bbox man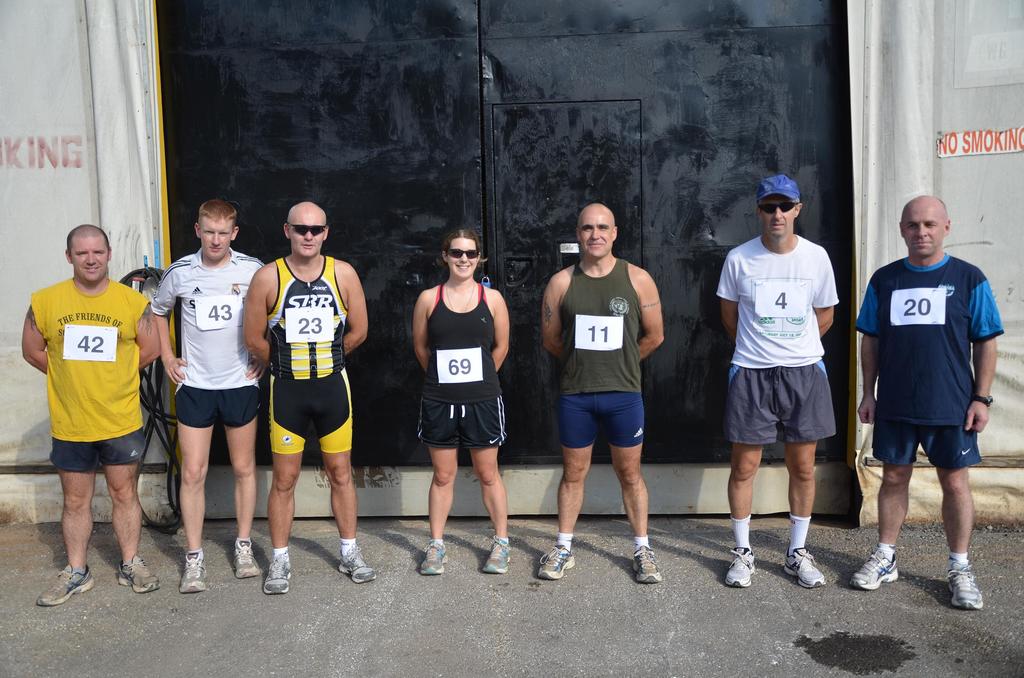
{"x1": 845, "y1": 191, "x2": 1005, "y2": 609}
